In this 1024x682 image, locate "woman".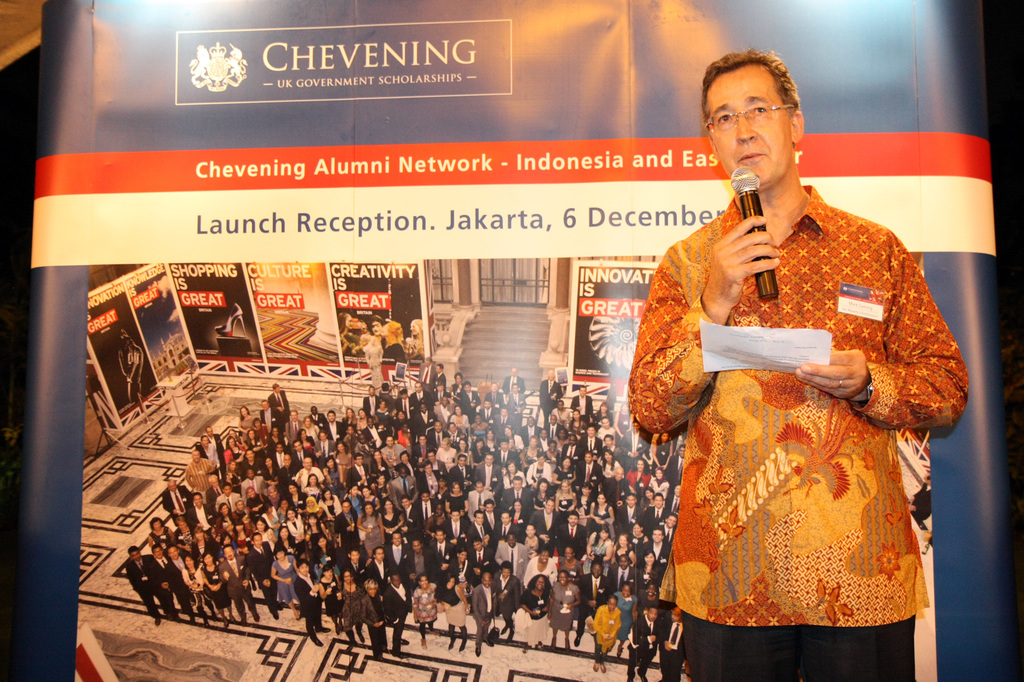
Bounding box: 374,400,391,425.
